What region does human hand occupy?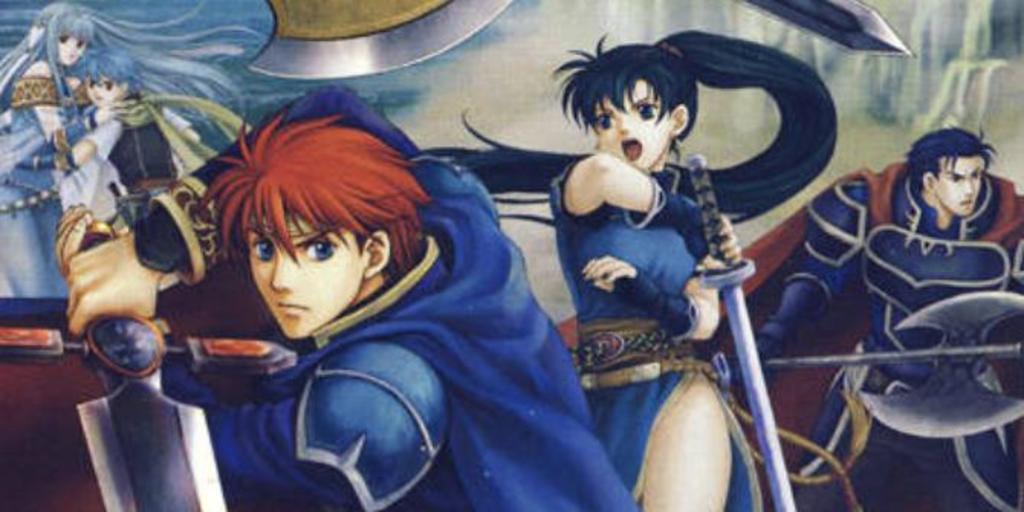
{"left": 41, "top": 206, "right": 171, "bottom": 338}.
